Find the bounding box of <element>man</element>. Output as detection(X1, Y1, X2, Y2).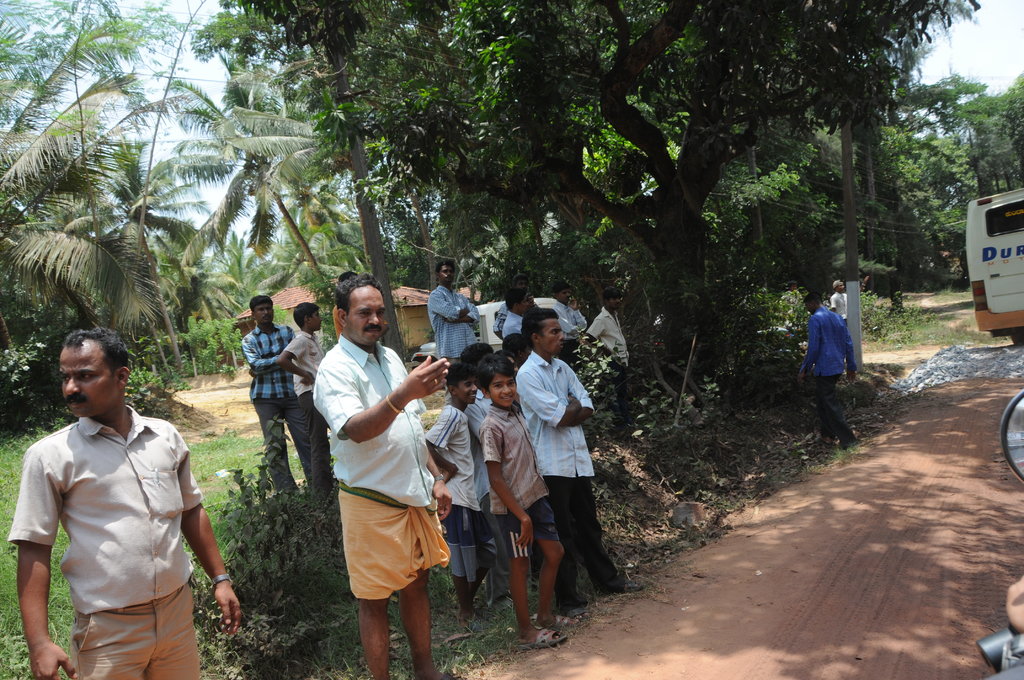
detection(239, 294, 312, 501).
